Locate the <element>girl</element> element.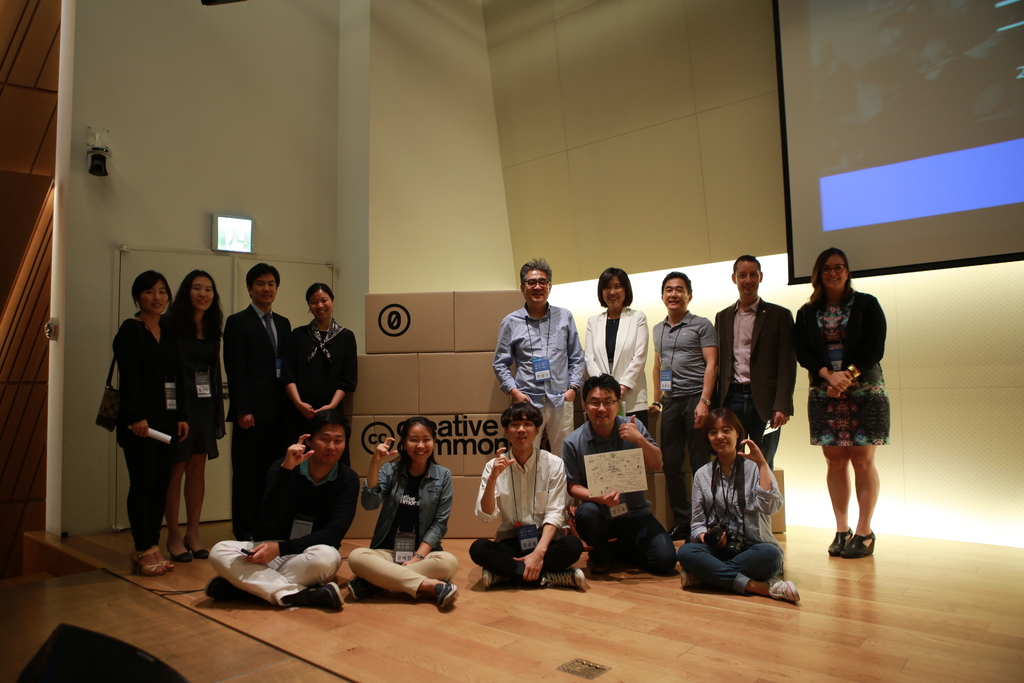
Element bbox: bbox(675, 408, 800, 598).
